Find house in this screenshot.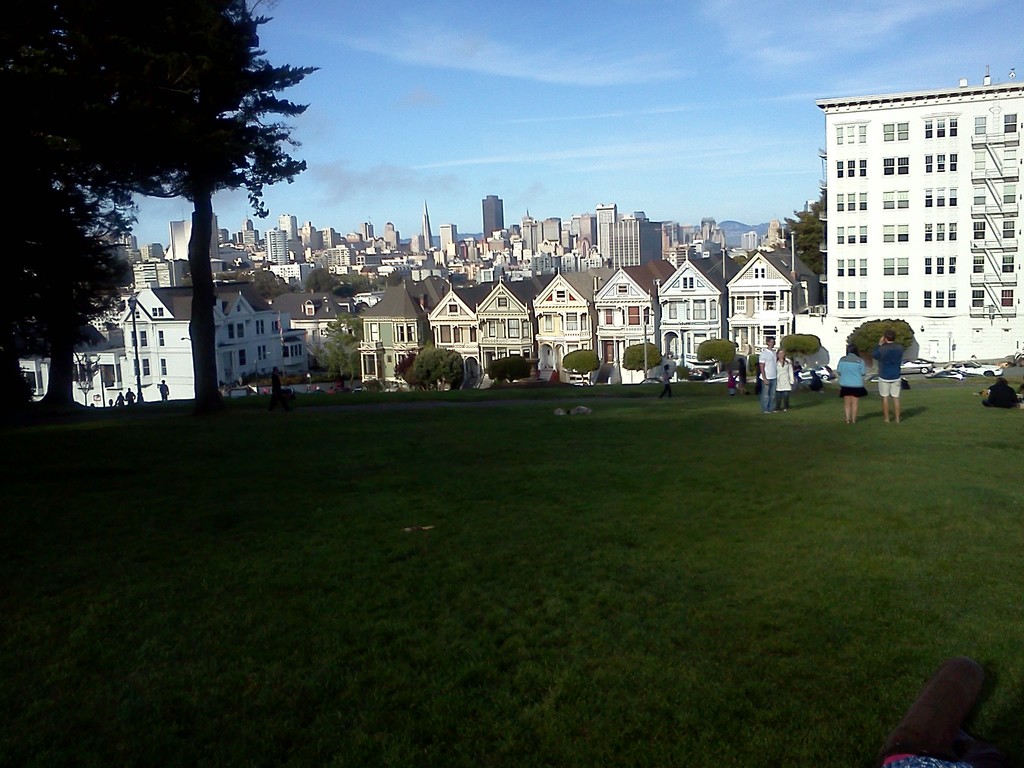
The bounding box for house is locate(634, 219, 685, 252).
